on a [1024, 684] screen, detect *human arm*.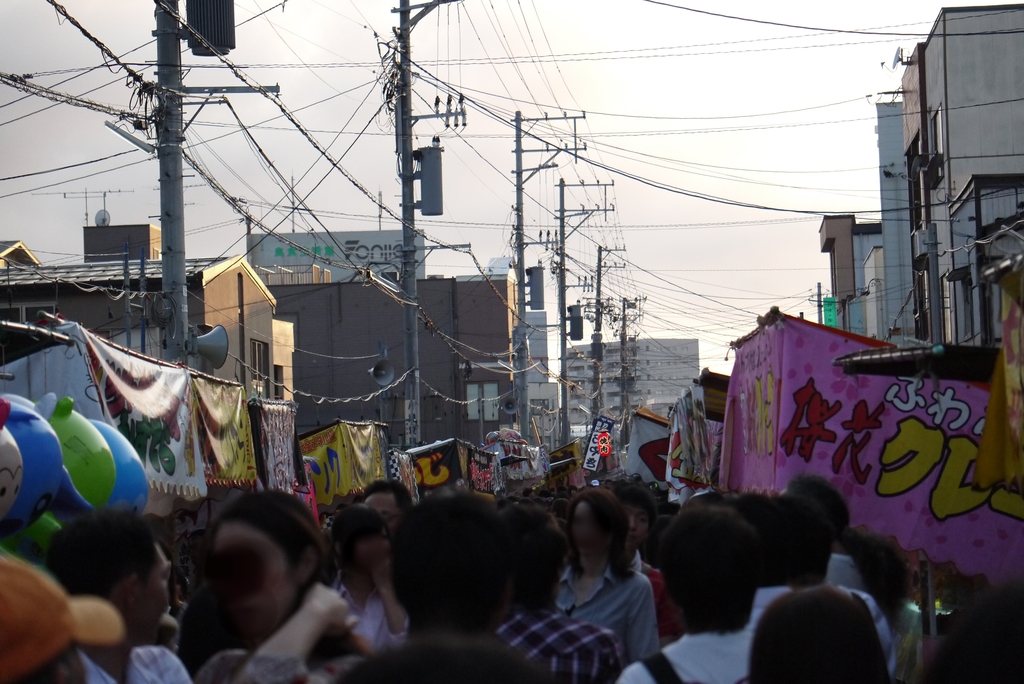
628,576,666,664.
